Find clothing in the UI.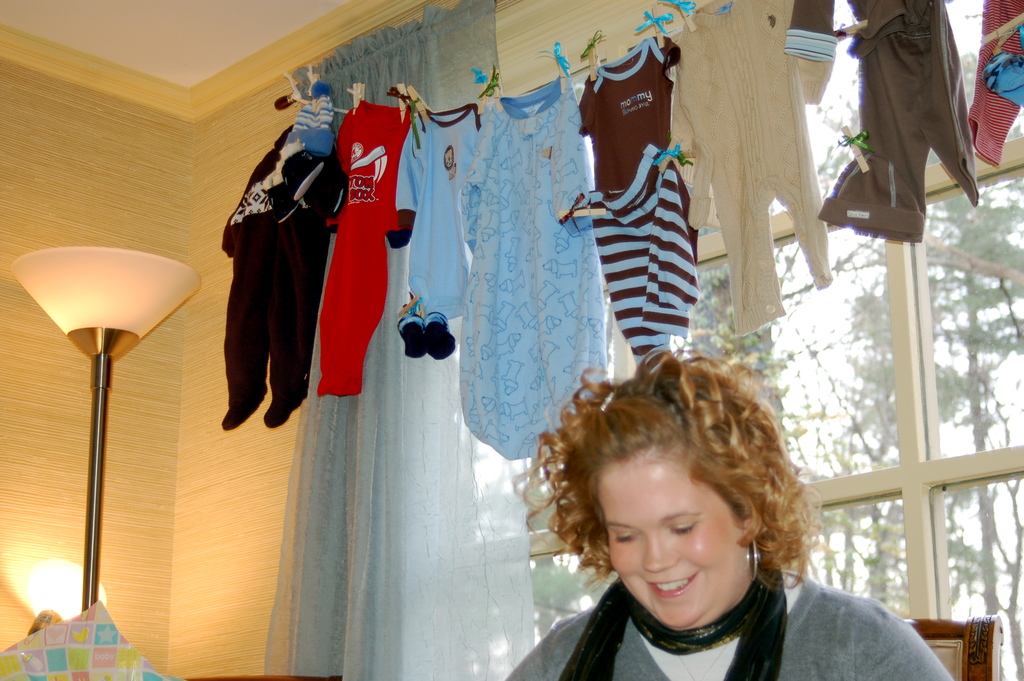
UI element at l=500, t=577, r=953, b=680.
